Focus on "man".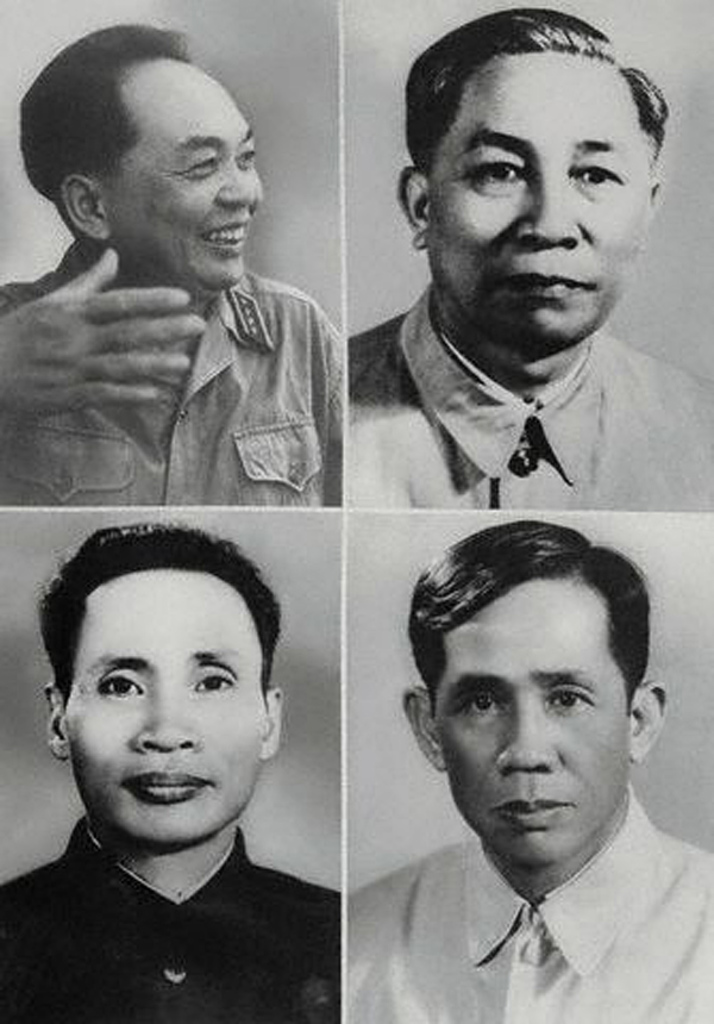
Focused at locate(346, 529, 713, 1023).
